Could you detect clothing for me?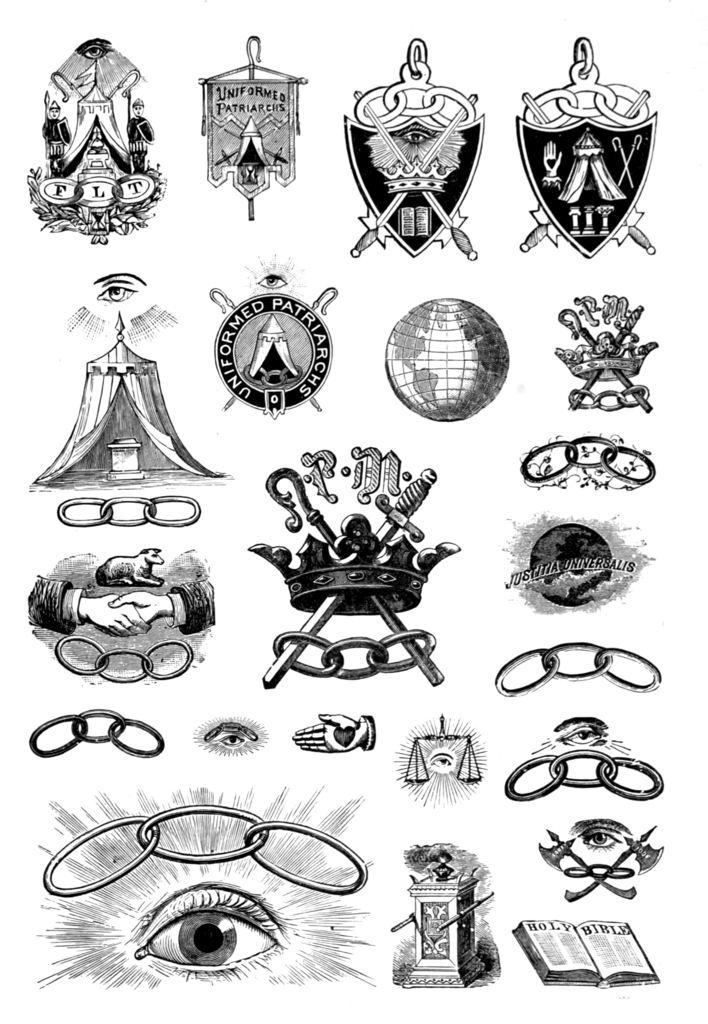
Detection result: (114,116,158,152).
